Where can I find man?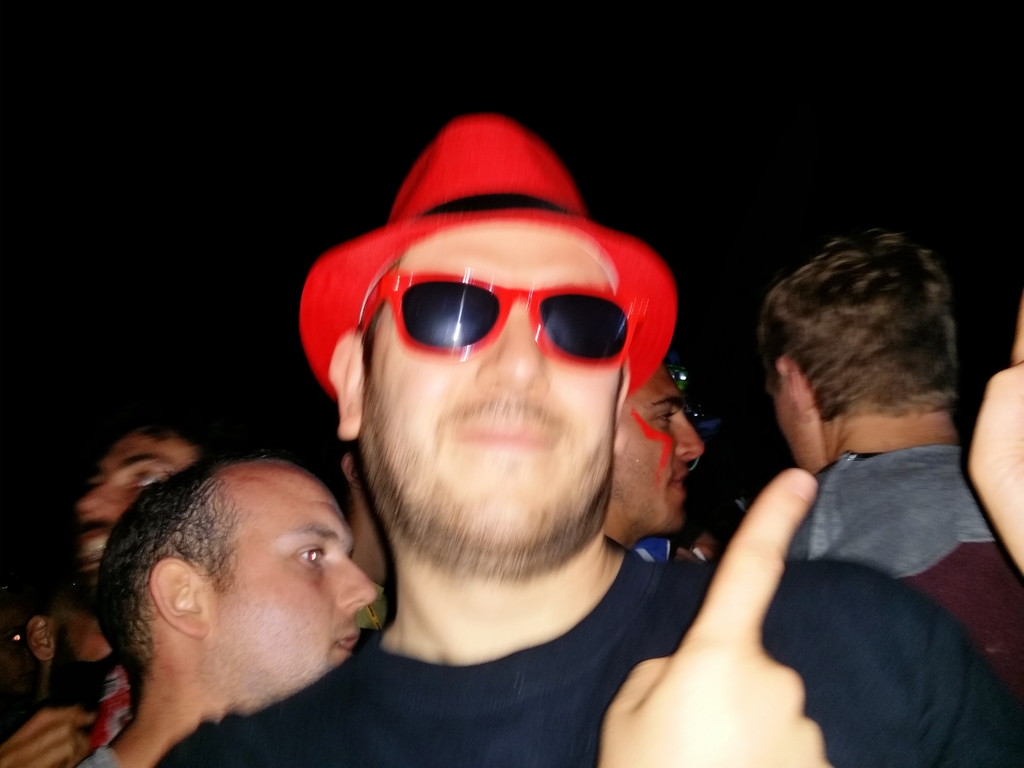
You can find it at crop(152, 114, 1023, 767).
